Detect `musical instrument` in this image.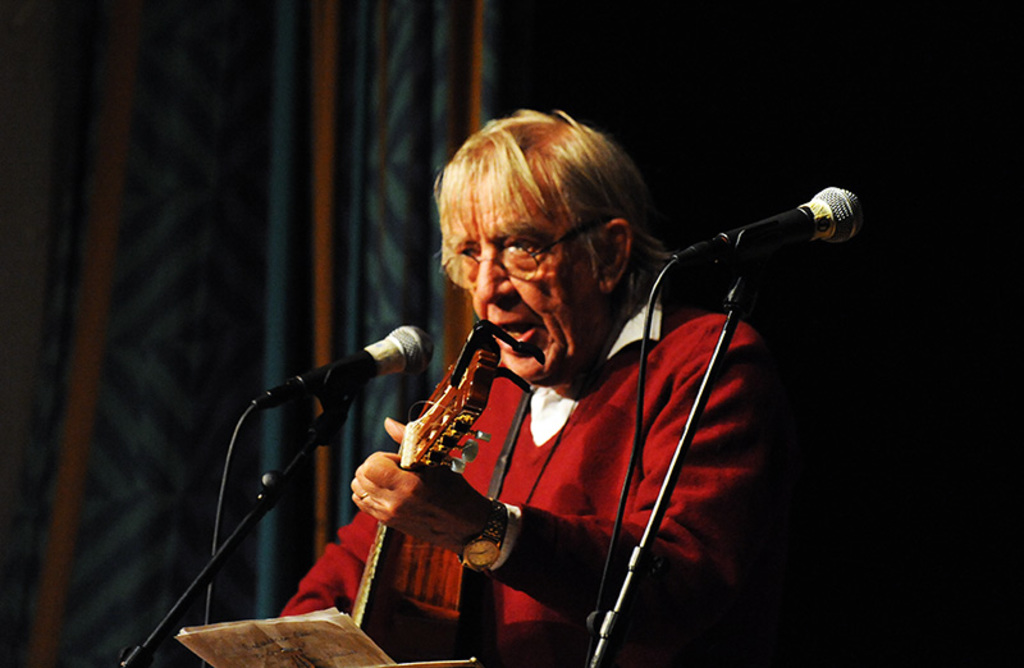
Detection: [left=319, top=287, right=524, bottom=640].
